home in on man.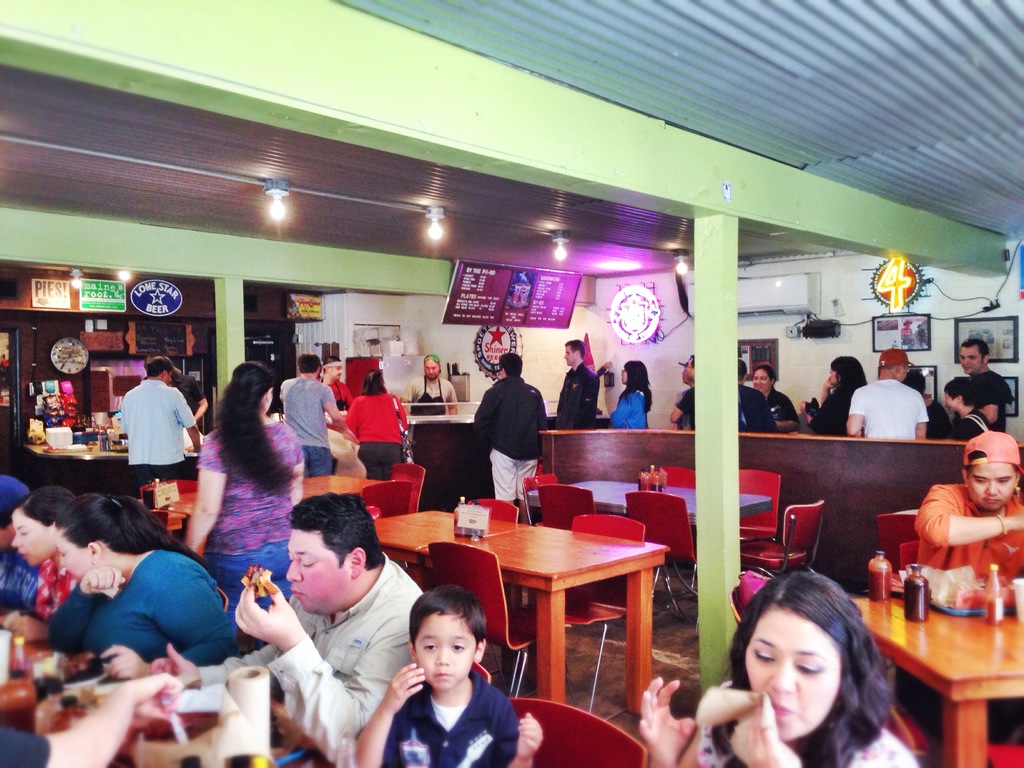
Homed in at x1=314 y1=358 x2=351 y2=413.
